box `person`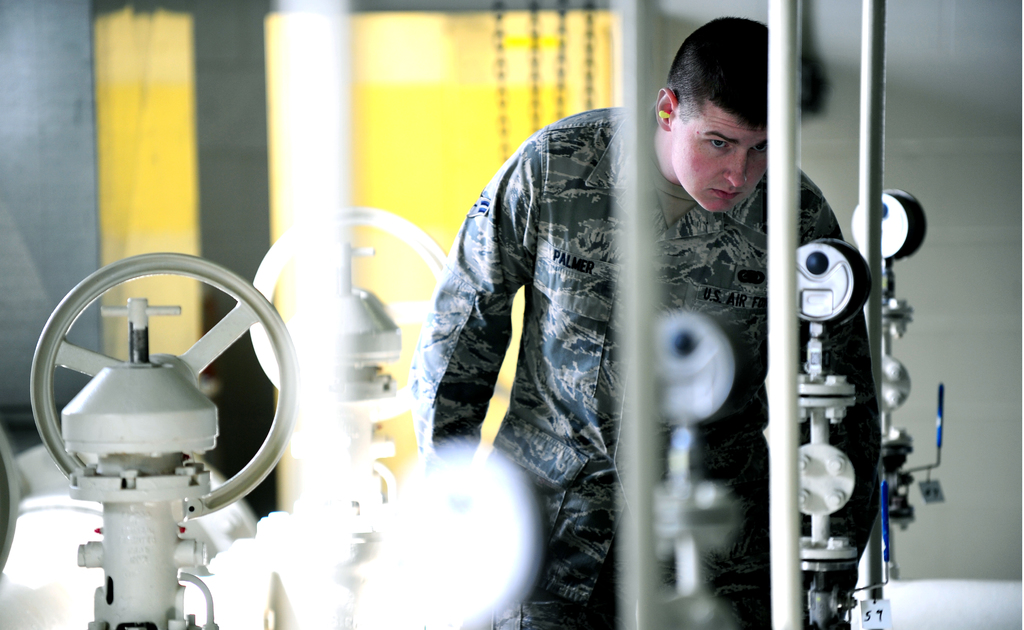
x1=430 y1=57 x2=925 y2=629
